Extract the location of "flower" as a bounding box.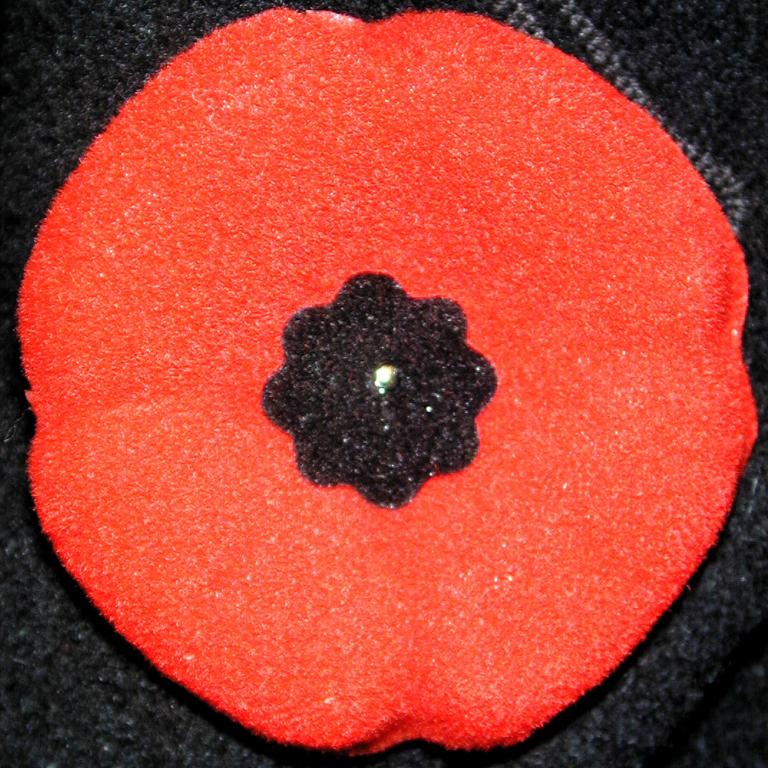
0 0 767 767.
